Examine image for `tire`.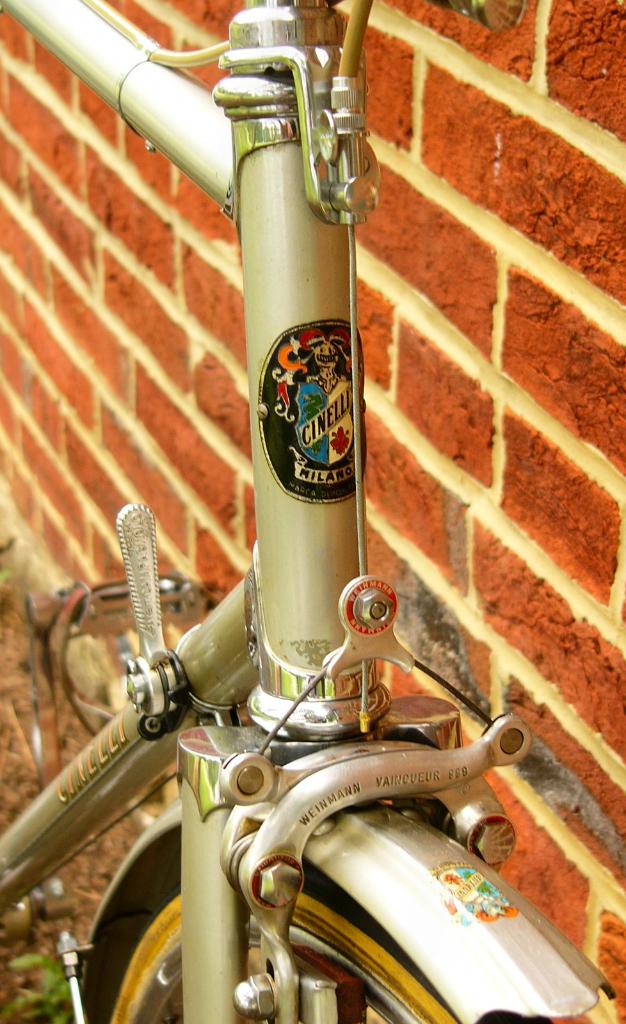
Examination result: bbox=(65, 821, 550, 1023).
